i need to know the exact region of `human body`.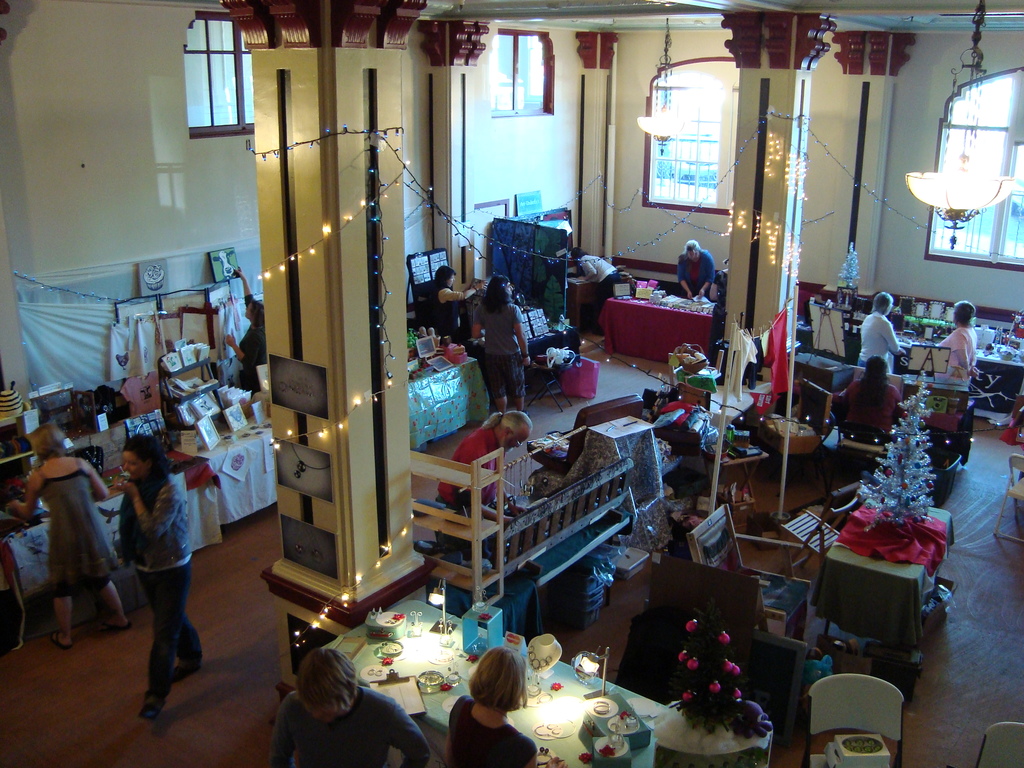
Region: [x1=17, y1=458, x2=91, y2=643].
